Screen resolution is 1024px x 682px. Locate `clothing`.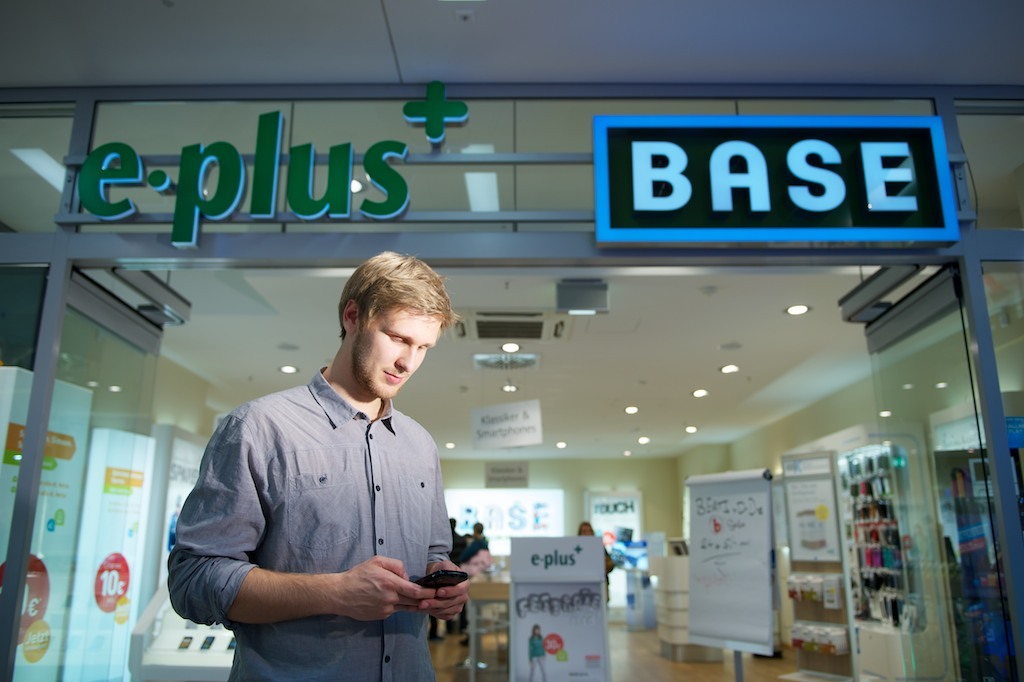
locate(457, 529, 492, 640).
